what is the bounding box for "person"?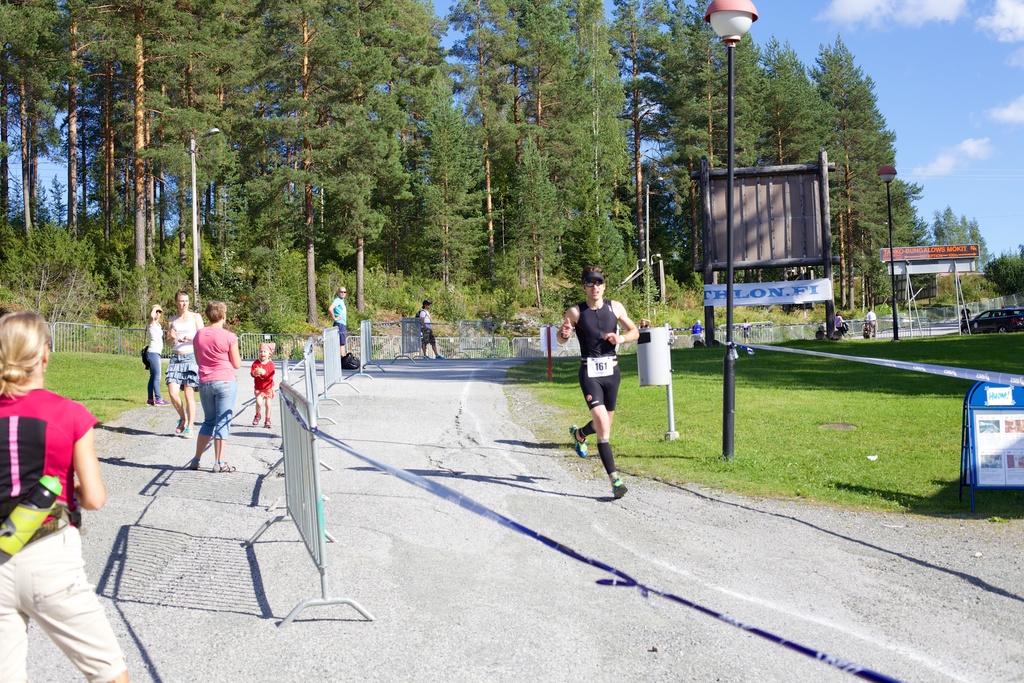
[left=694, top=322, right=700, bottom=345].
